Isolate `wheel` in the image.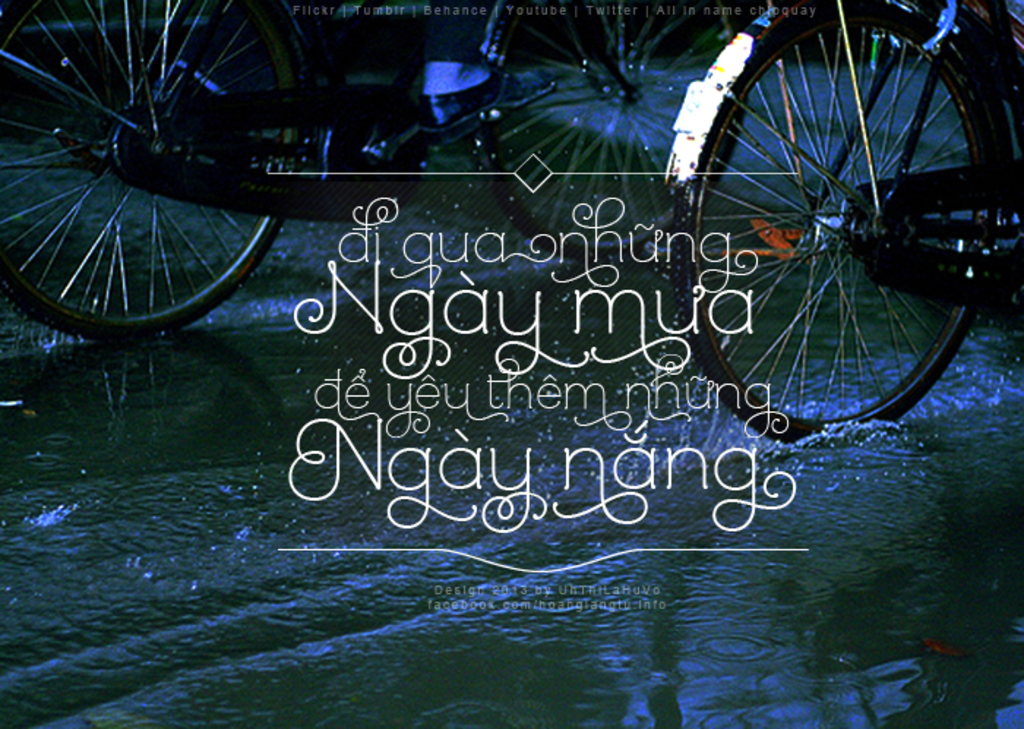
Isolated region: (x1=486, y1=0, x2=752, y2=263).
